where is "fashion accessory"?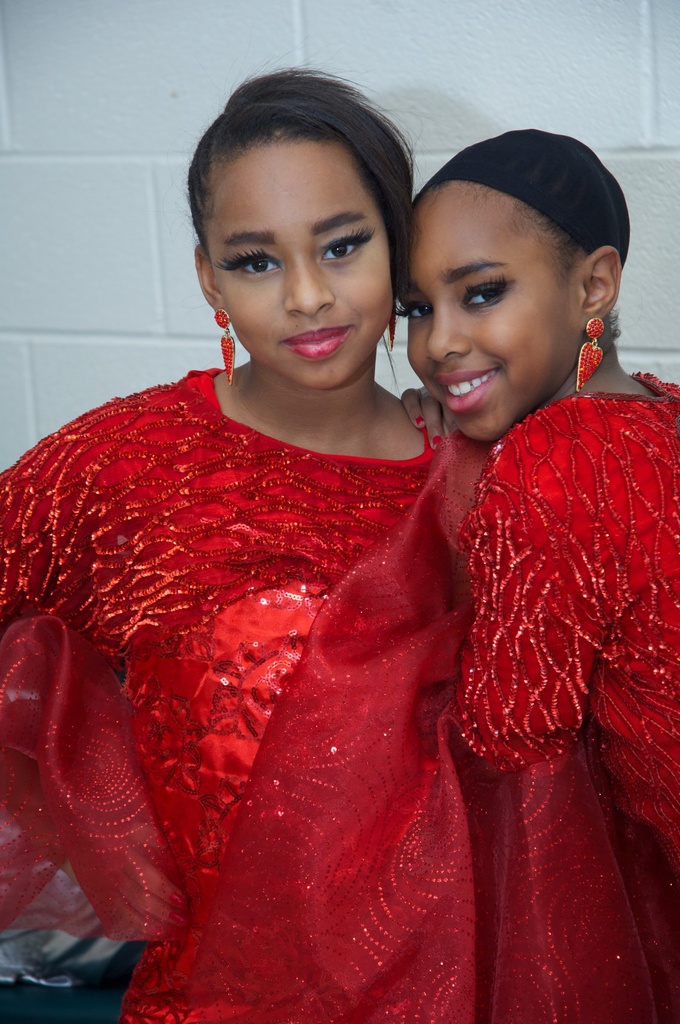
bbox=(385, 294, 399, 350).
